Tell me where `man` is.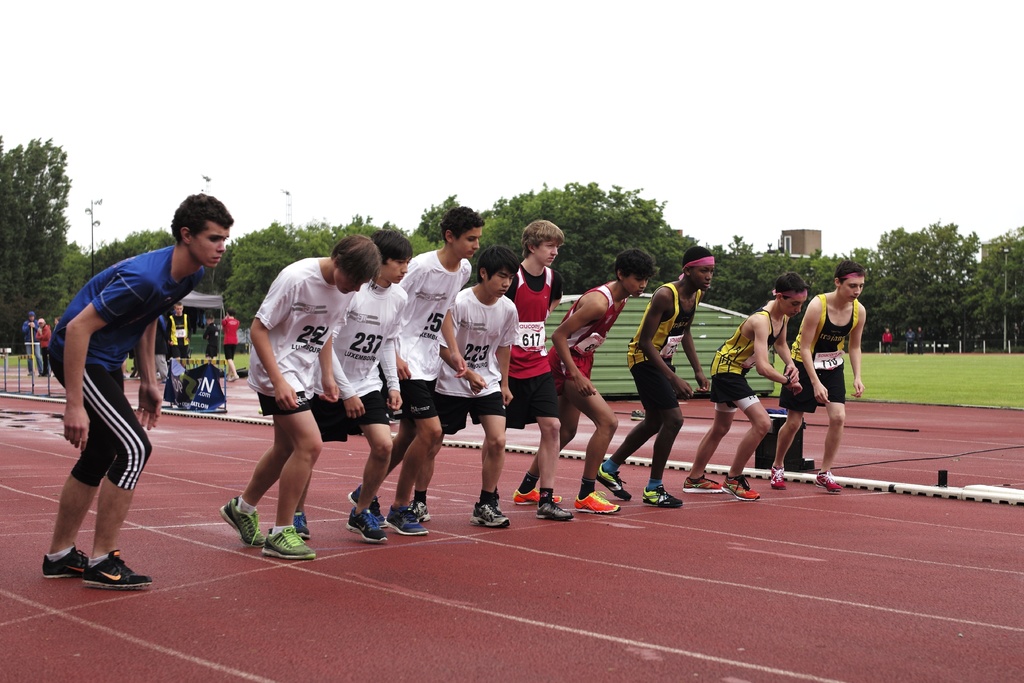
`man` is at BBox(906, 327, 914, 353).
